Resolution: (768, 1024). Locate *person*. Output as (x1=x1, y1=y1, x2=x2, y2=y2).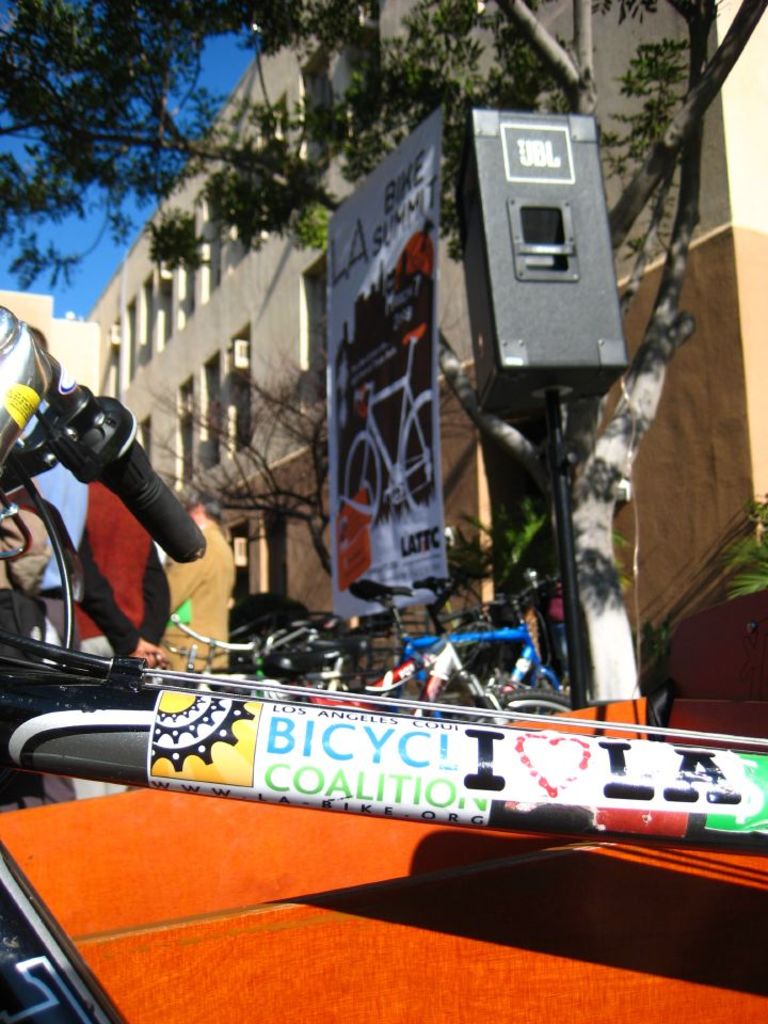
(x1=46, y1=480, x2=172, y2=805).
